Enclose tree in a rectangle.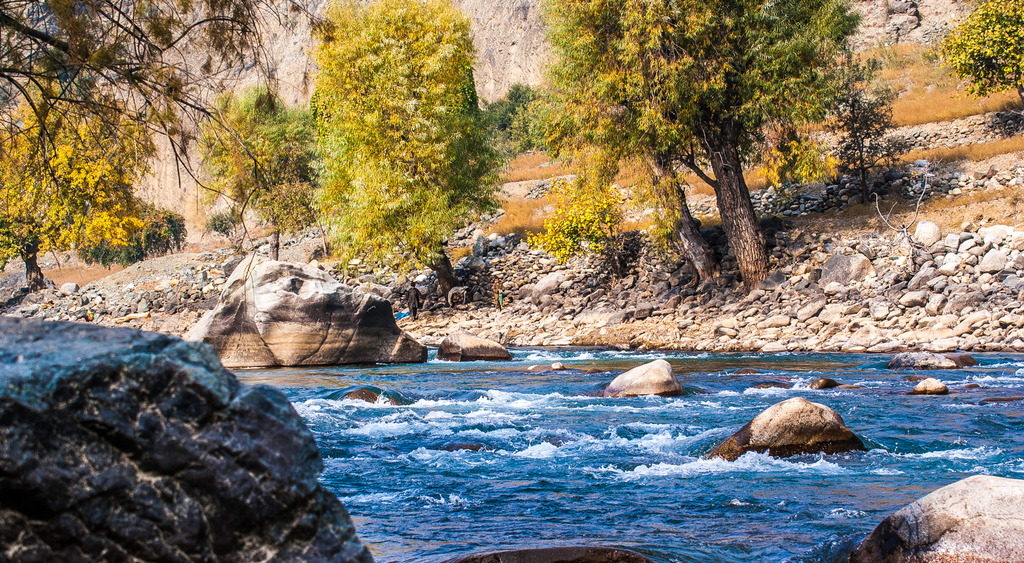
x1=486 y1=79 x2=558 y2=170.
